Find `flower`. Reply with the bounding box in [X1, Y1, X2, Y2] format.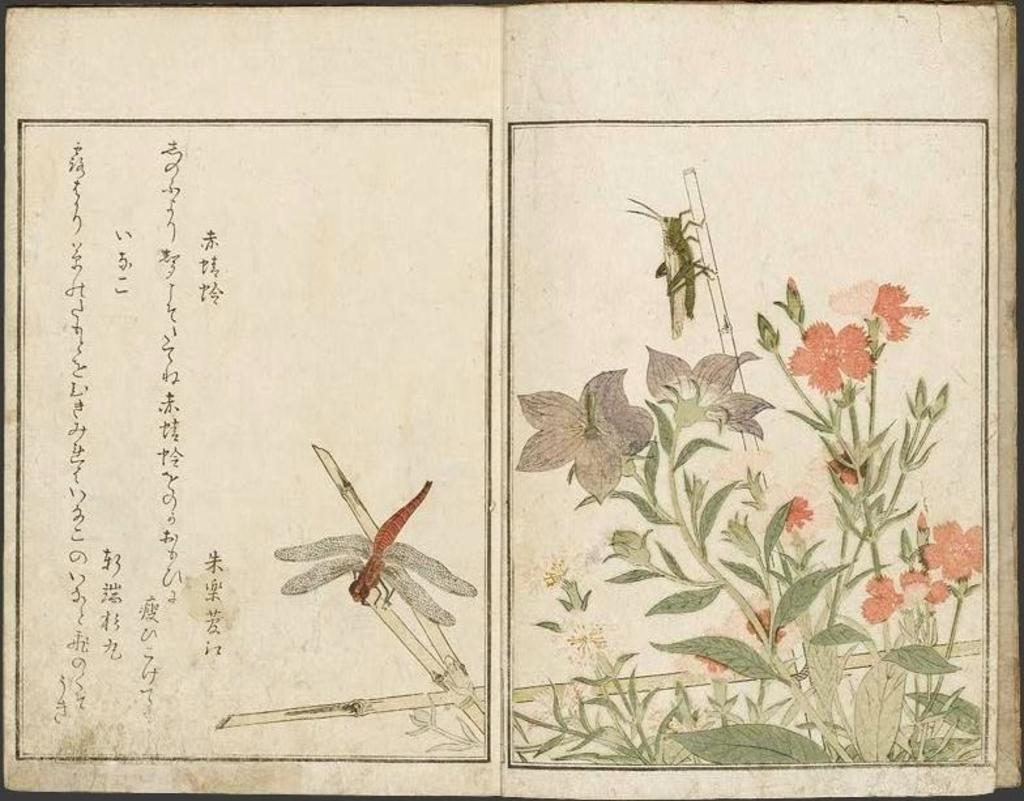
[923, 519, 989, 581].
